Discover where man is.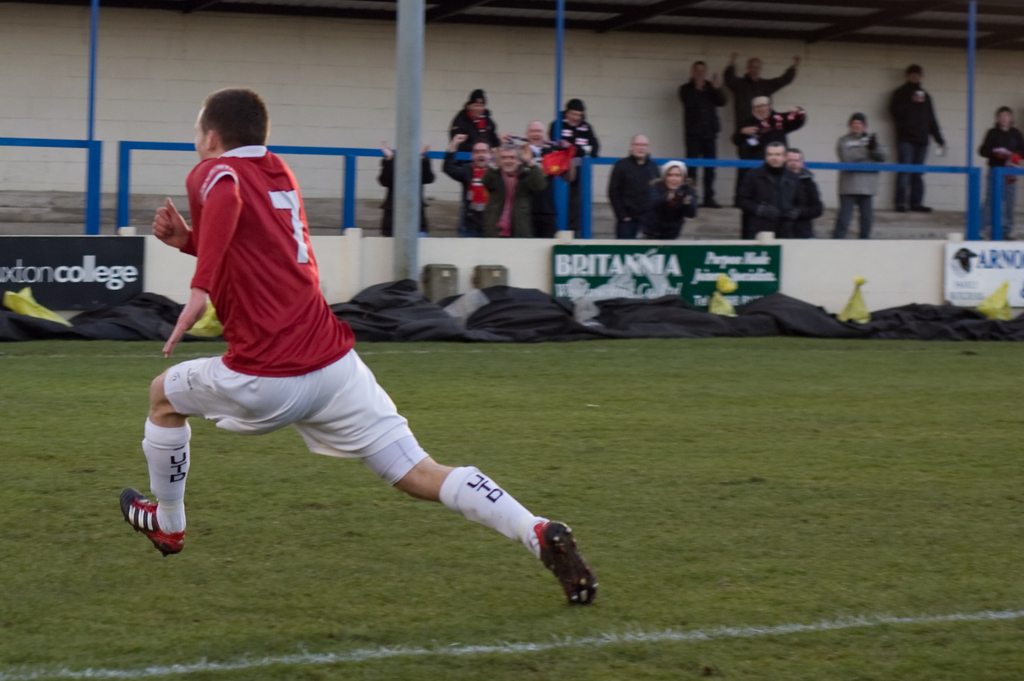
Discovered at left=980, top=107, right=1023, bottom=237.
